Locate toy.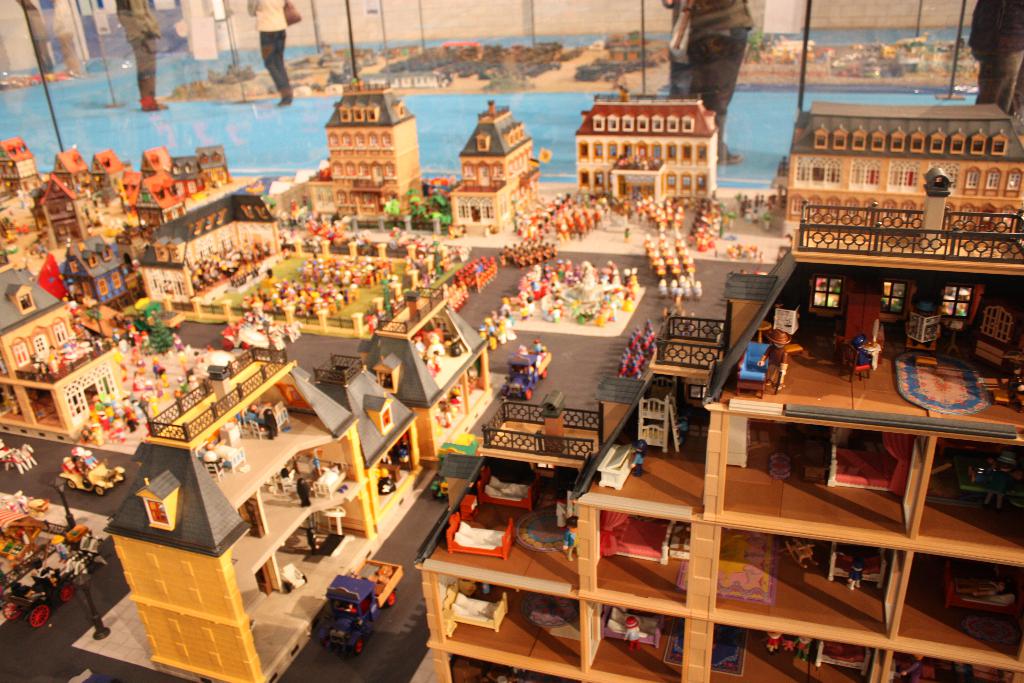
Bounding box: box(557, 516, 580, 566).
